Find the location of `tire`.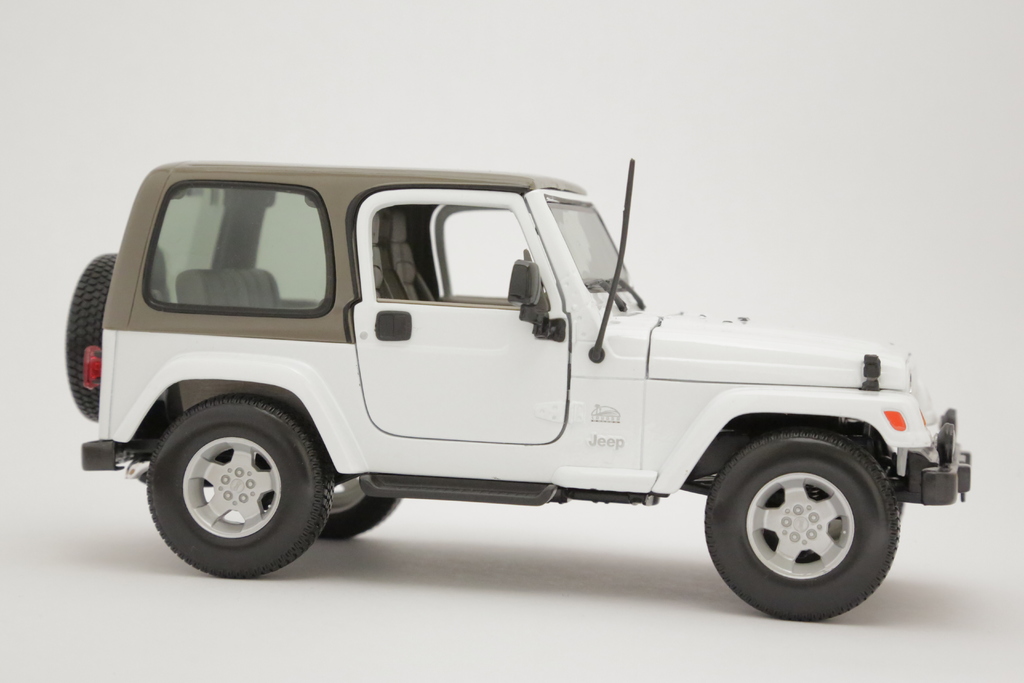
Location: (63, 252, 118, 423).
